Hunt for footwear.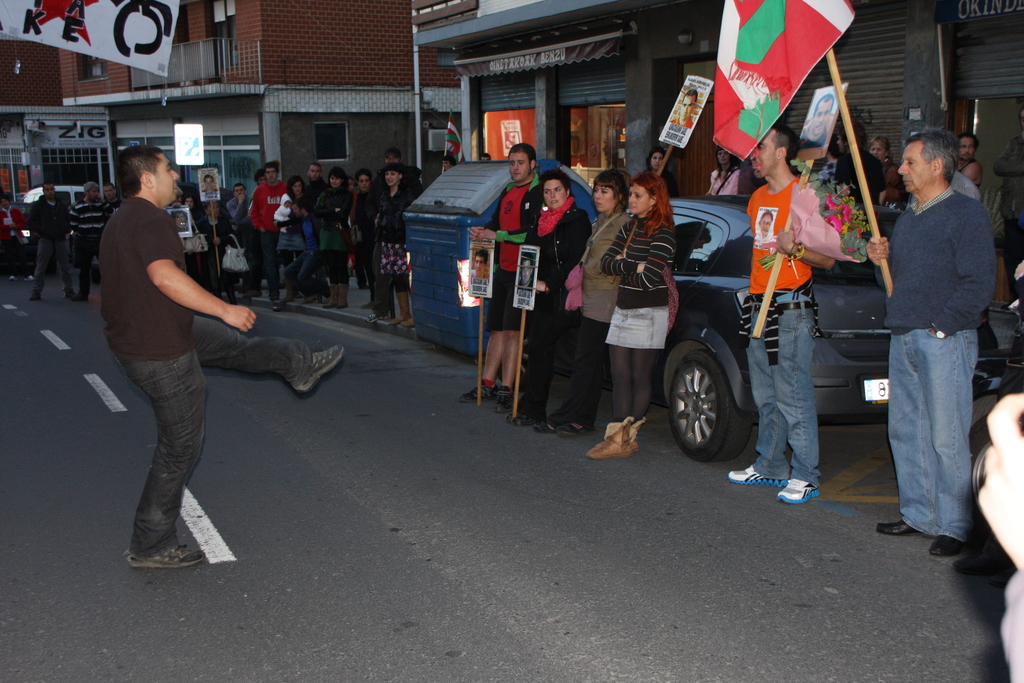
Hunted down at left=926, top=531, right=965, bottom=557.
